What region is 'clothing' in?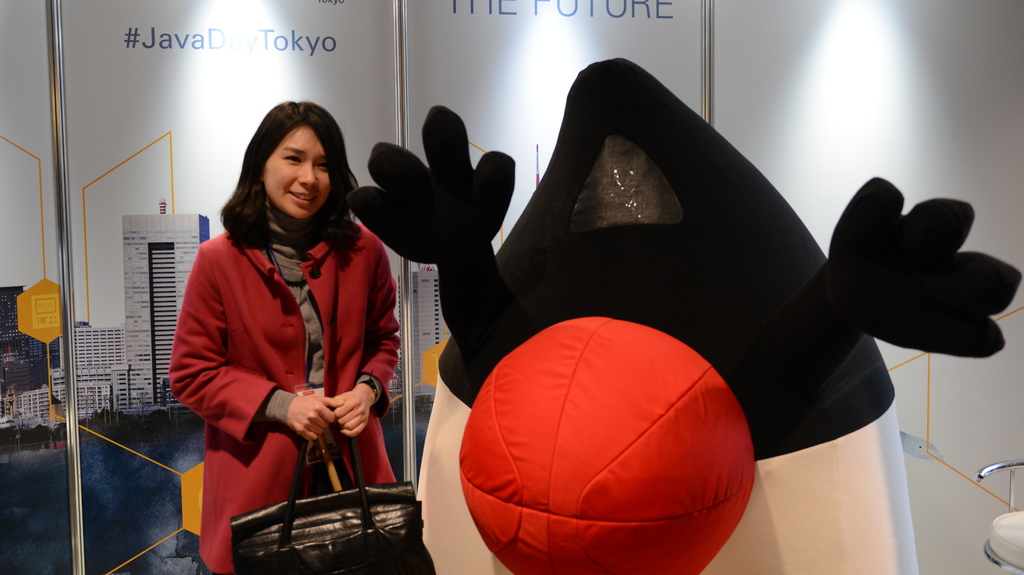
crop(161, 177, 404, 533).
